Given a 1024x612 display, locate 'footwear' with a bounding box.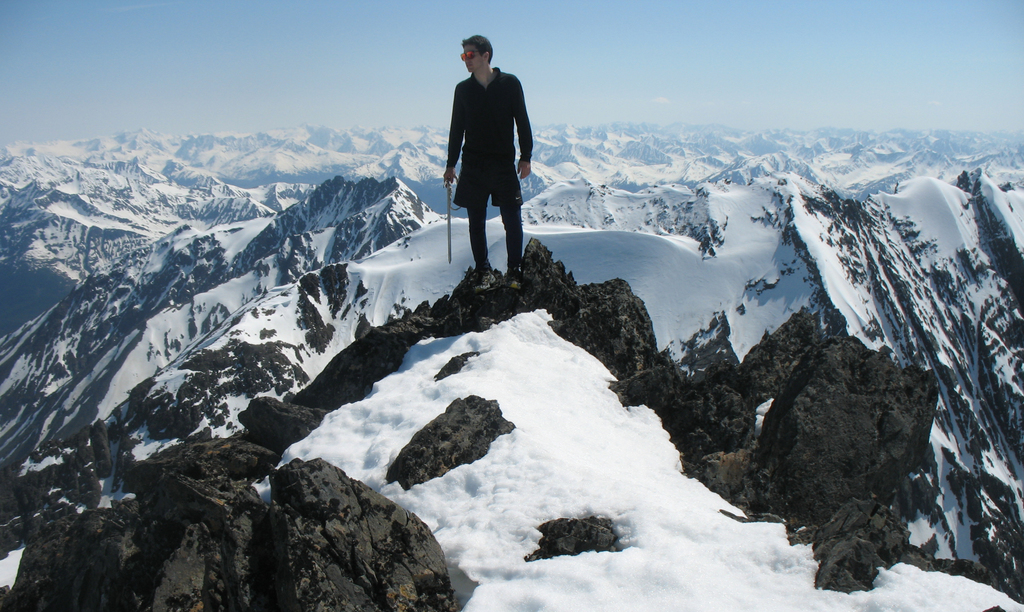
Located: BBox(503, 274, 524, 290).
